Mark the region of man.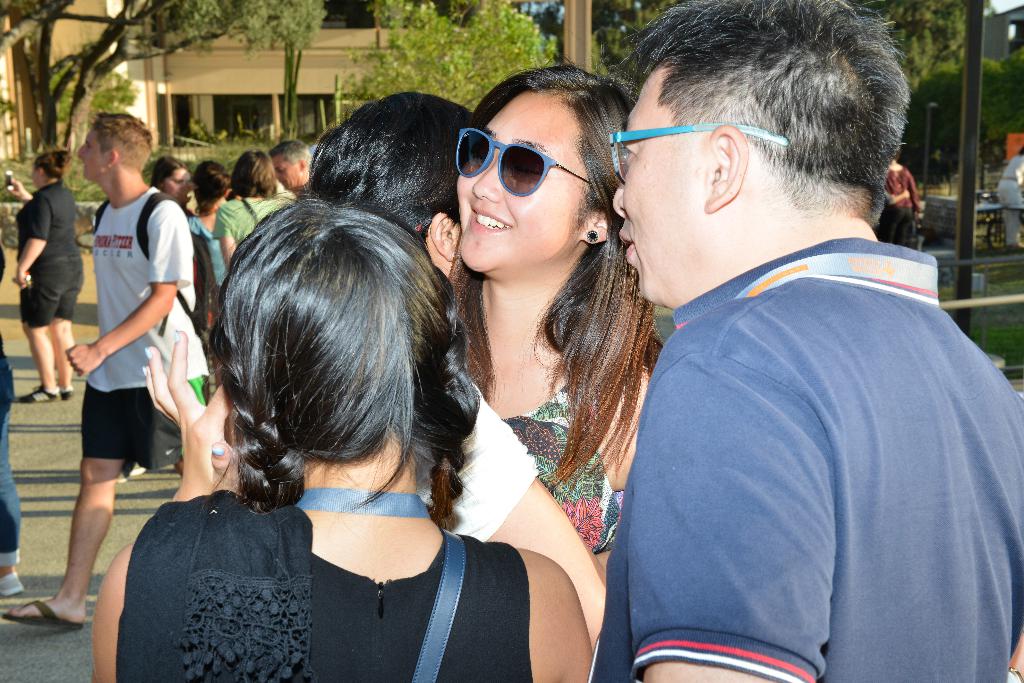
Region: l=552, t=12, r=1013, b=677.
